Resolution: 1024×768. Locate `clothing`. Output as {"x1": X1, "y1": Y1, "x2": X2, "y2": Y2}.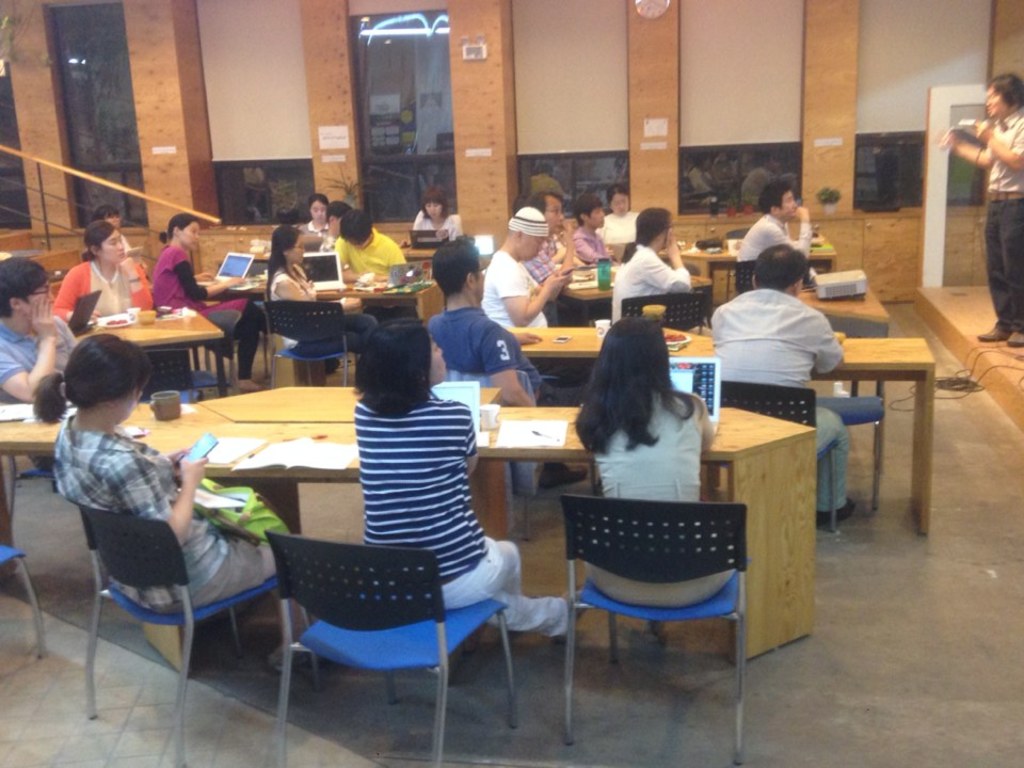
{"x1": 610, "y1": 247, "x2": 685, "y2": 323}.
